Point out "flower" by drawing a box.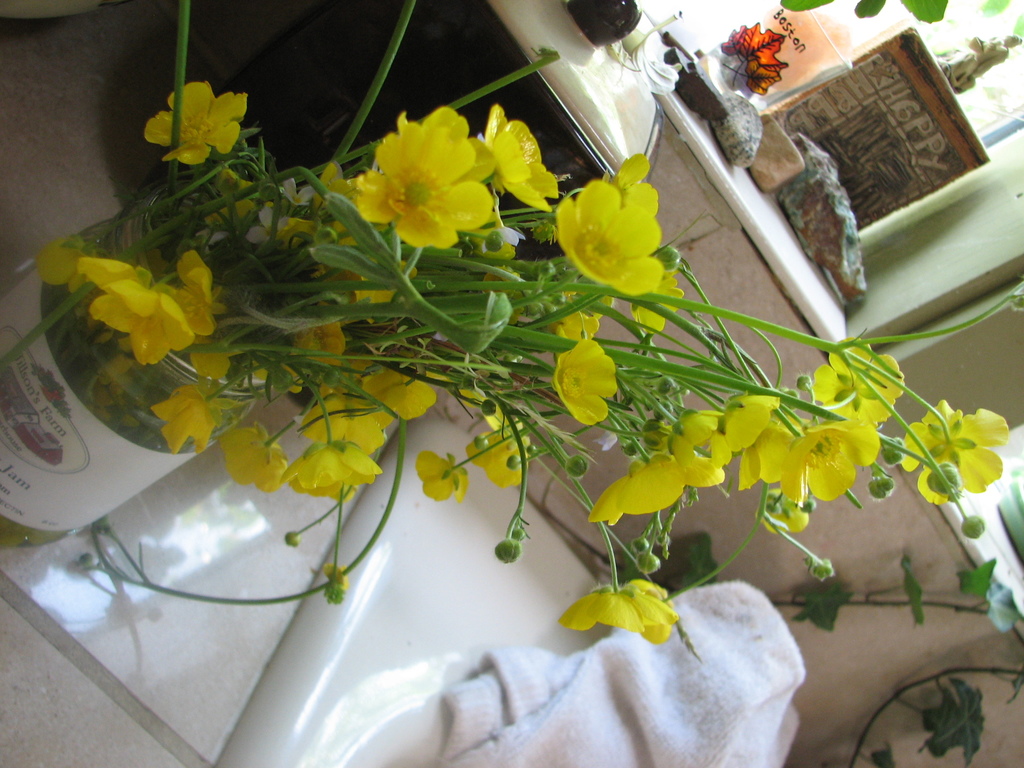
[x1=588, y1=458, x2=726, y2=526].
